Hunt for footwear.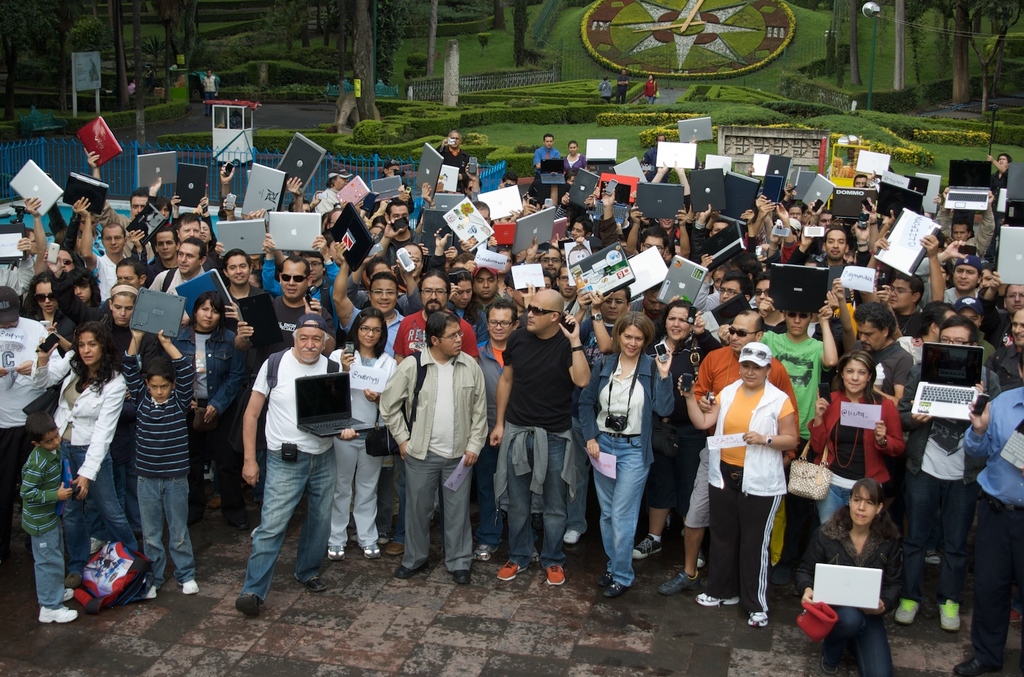
Hunted down at [x1=956, y1=657, x2=1003, y2=676].
